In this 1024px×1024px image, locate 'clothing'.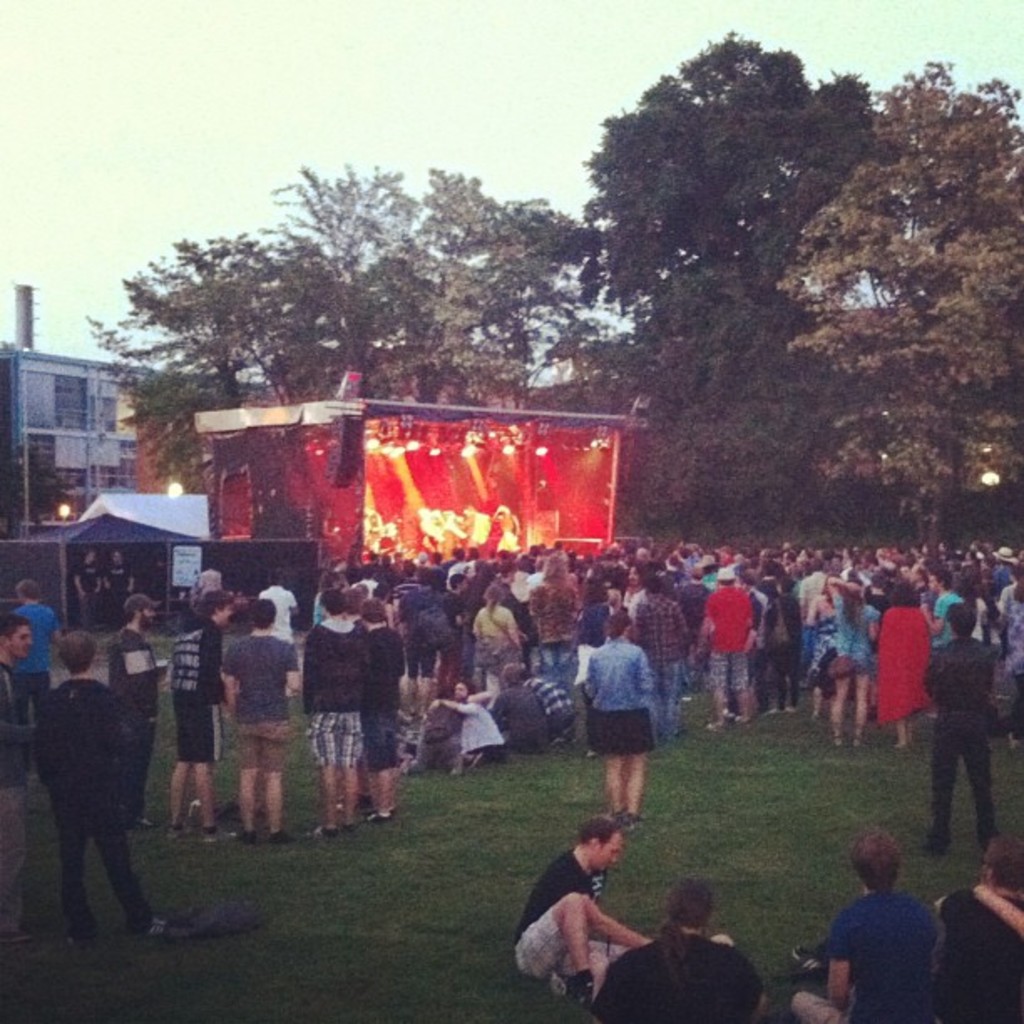
Bounding box: [223, 637, 296, 718].
